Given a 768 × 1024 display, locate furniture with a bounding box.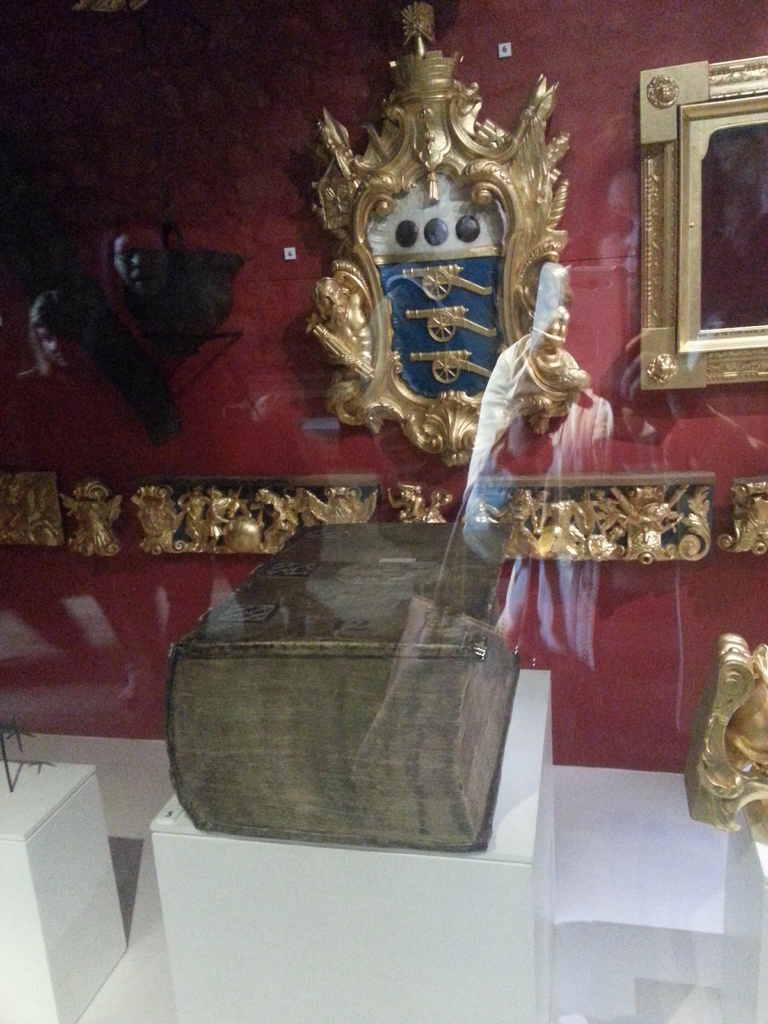
Located: {"left": 716, "top": 803, "right": 767, "bottom": 1023}.
